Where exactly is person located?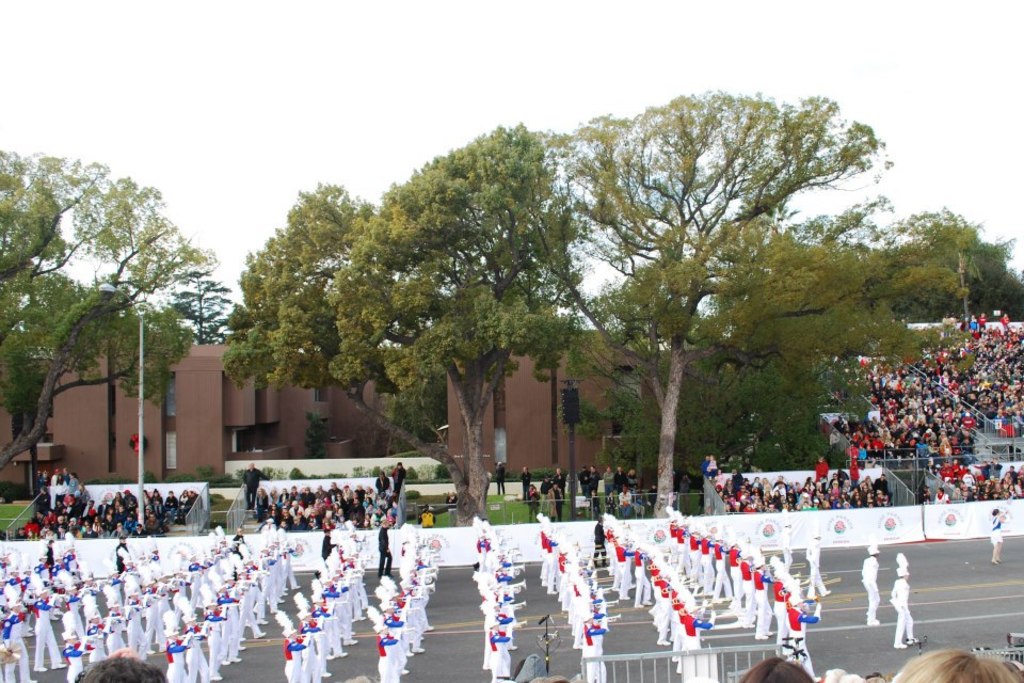
Its bounding box is Rect(588, 464, 602, 496).
